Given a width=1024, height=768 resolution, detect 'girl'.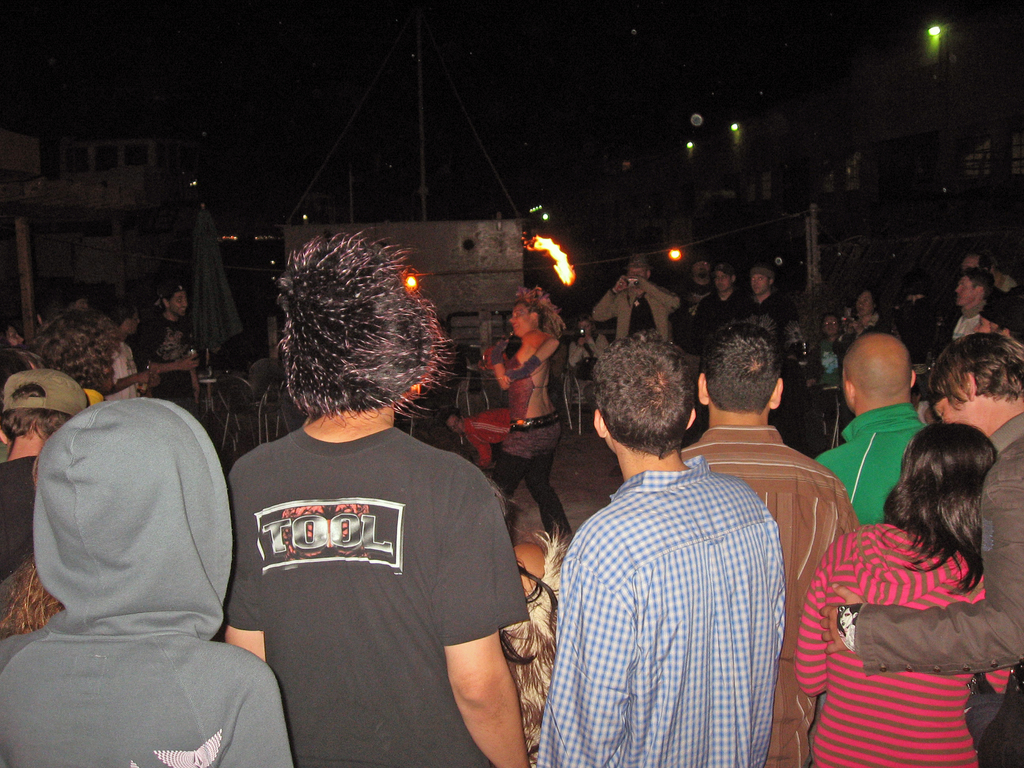
{"left": 482, "top": 285, "right": 572, "bottom": 534}.
